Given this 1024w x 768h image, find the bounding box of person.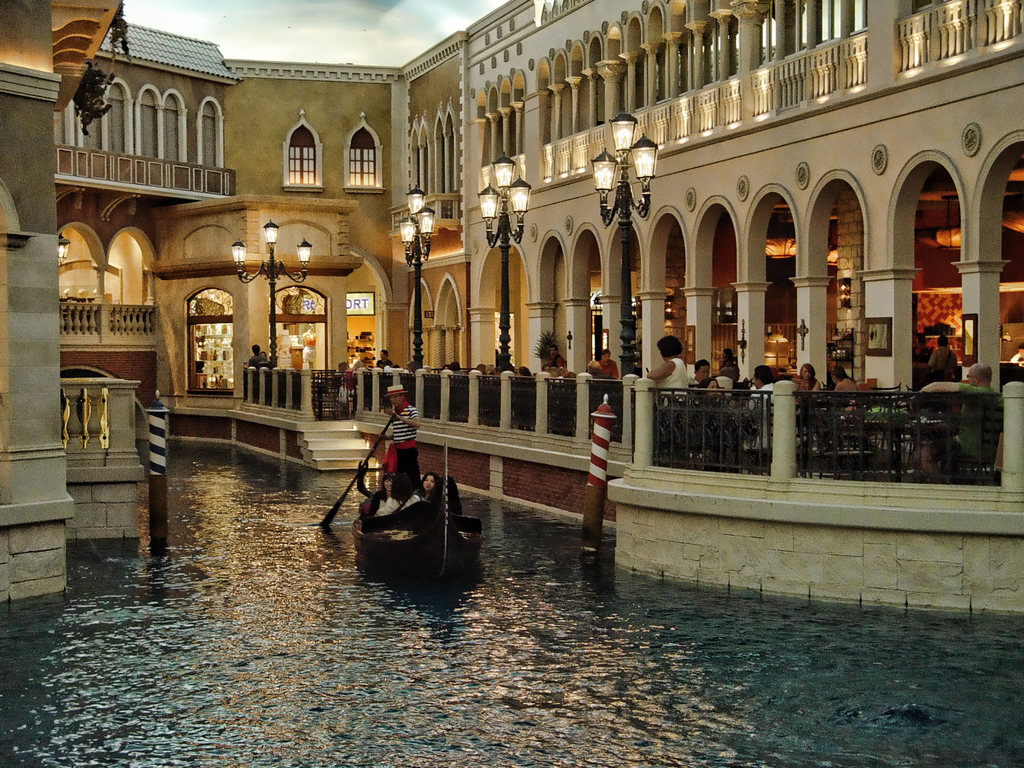
l=827, t=365, r=854, b=401.
